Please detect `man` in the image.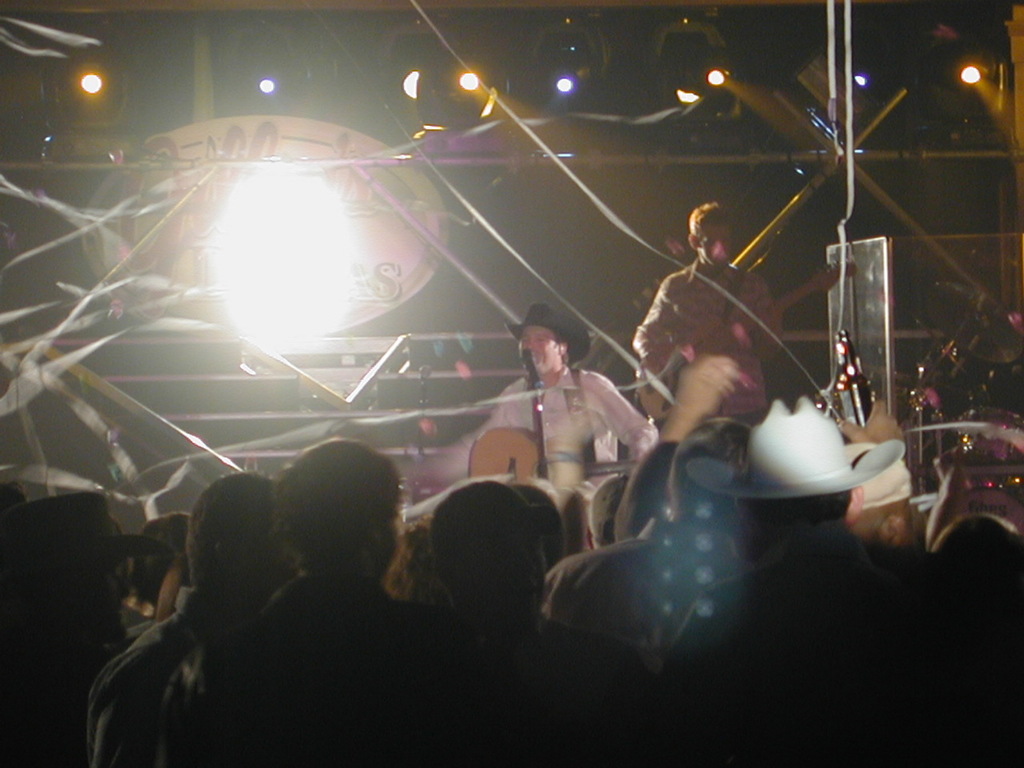
[662,392,953,746].
